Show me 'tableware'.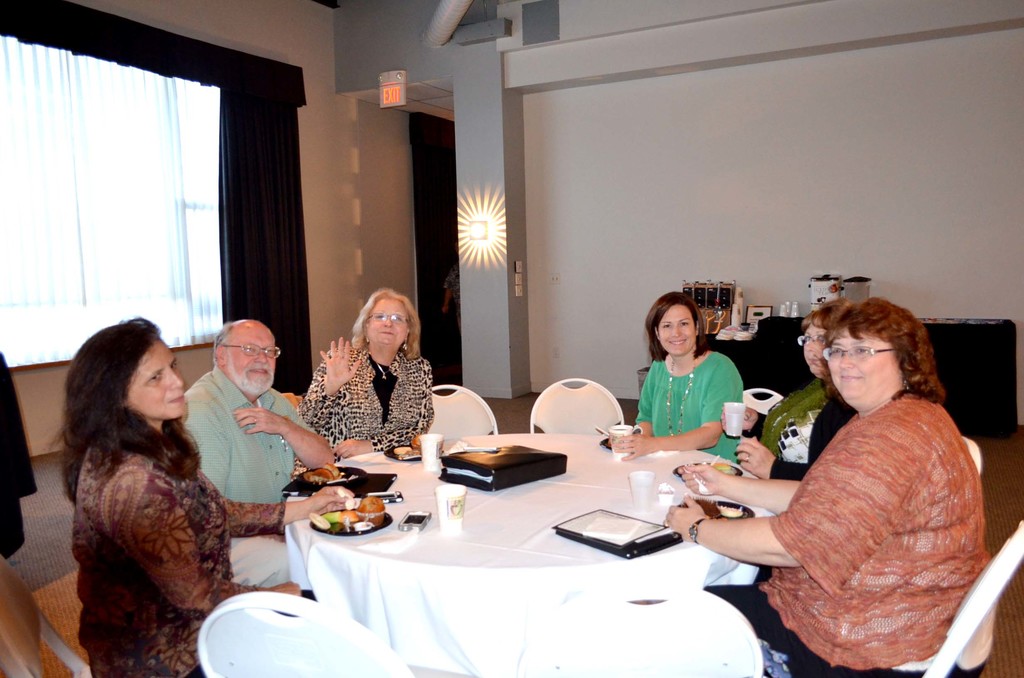
'tableware' is here: (left=310, top=505, right=395, bottom=540).
